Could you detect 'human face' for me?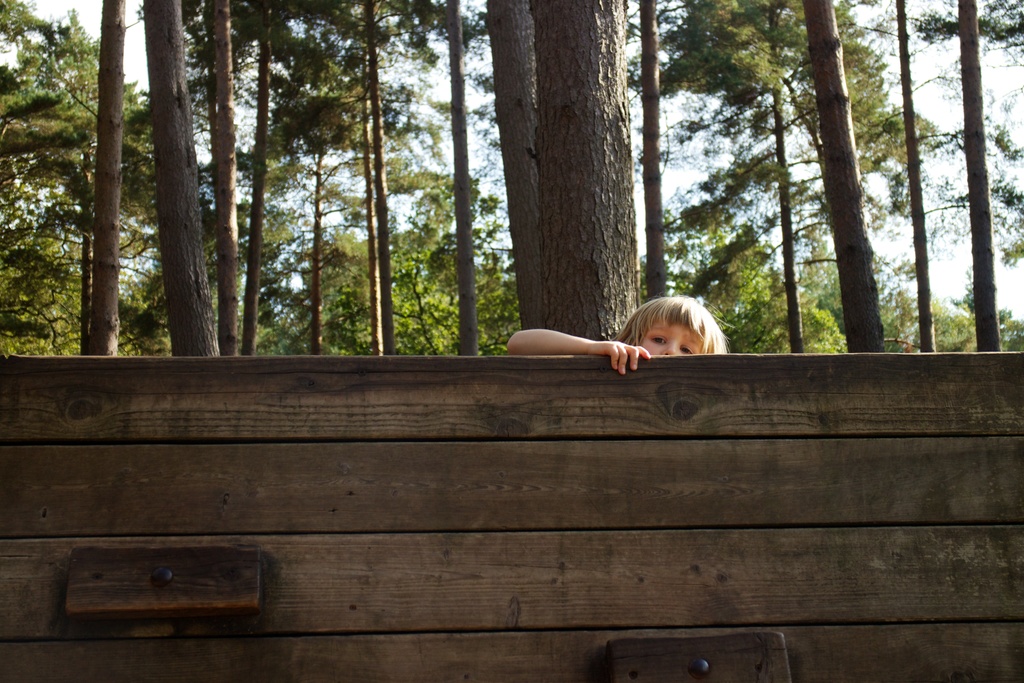
Detection result: box(637, 317, 706, 358).
